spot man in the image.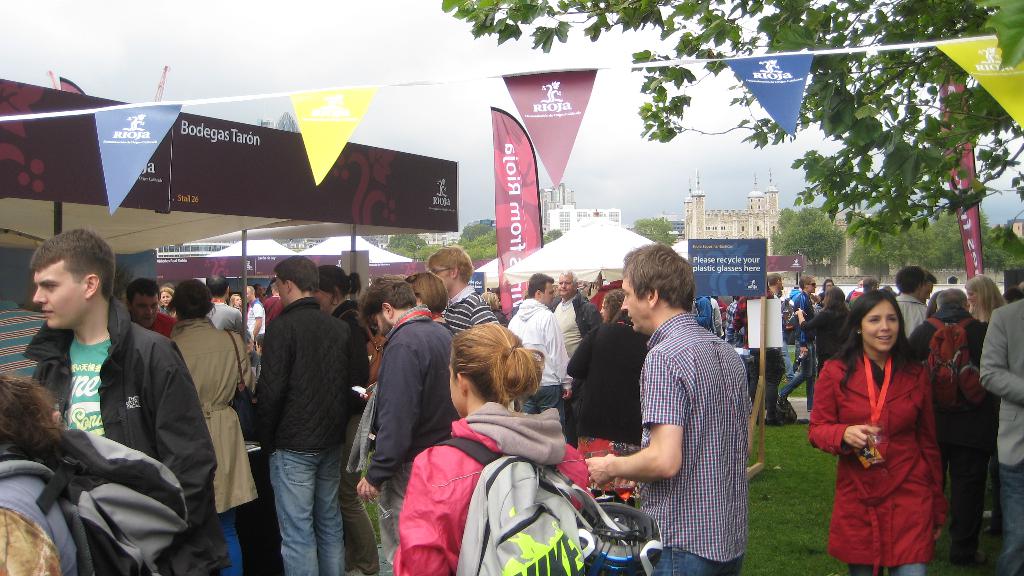
man found at left=124, top=271, right=180, bottom=335.
